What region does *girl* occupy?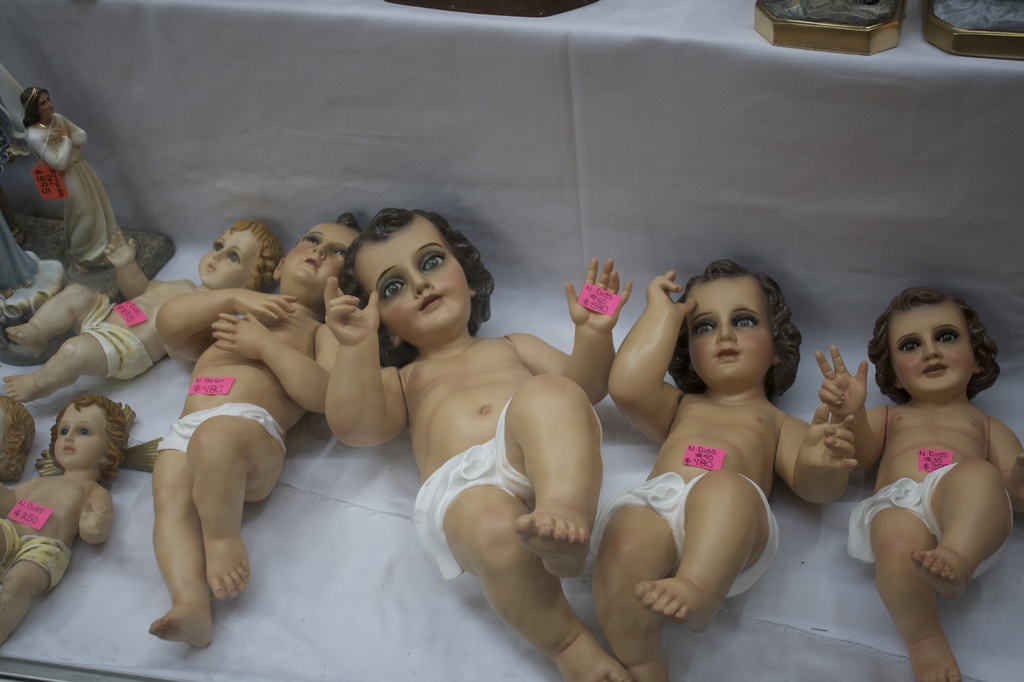
BBox(0, 220, 260, 392).
